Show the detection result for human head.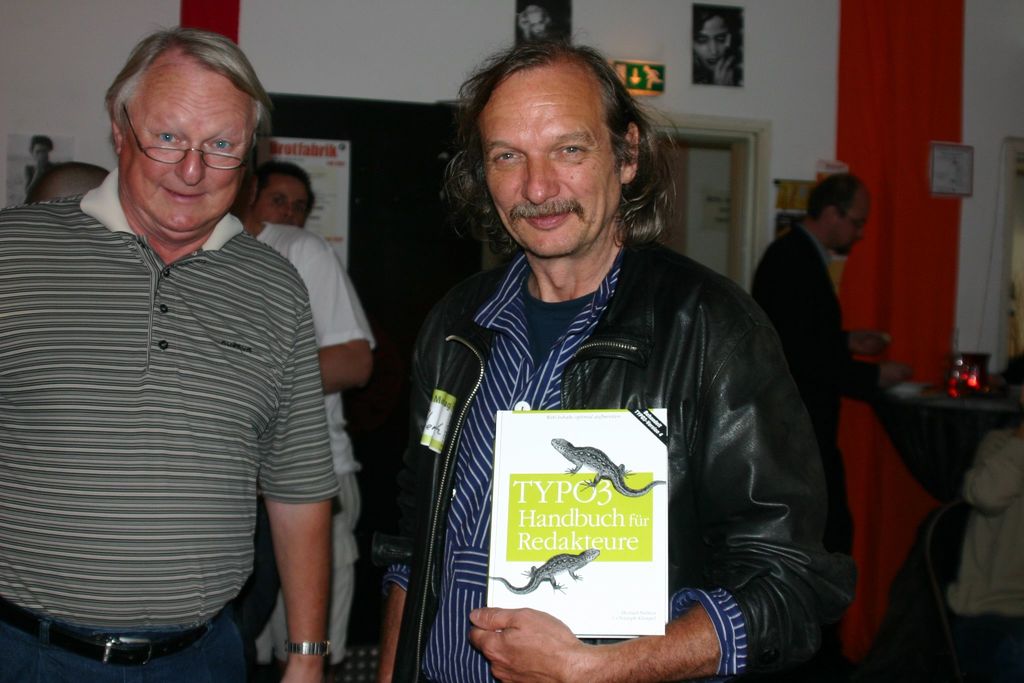
x1=456 y1=44 x2=639 y2=259.
